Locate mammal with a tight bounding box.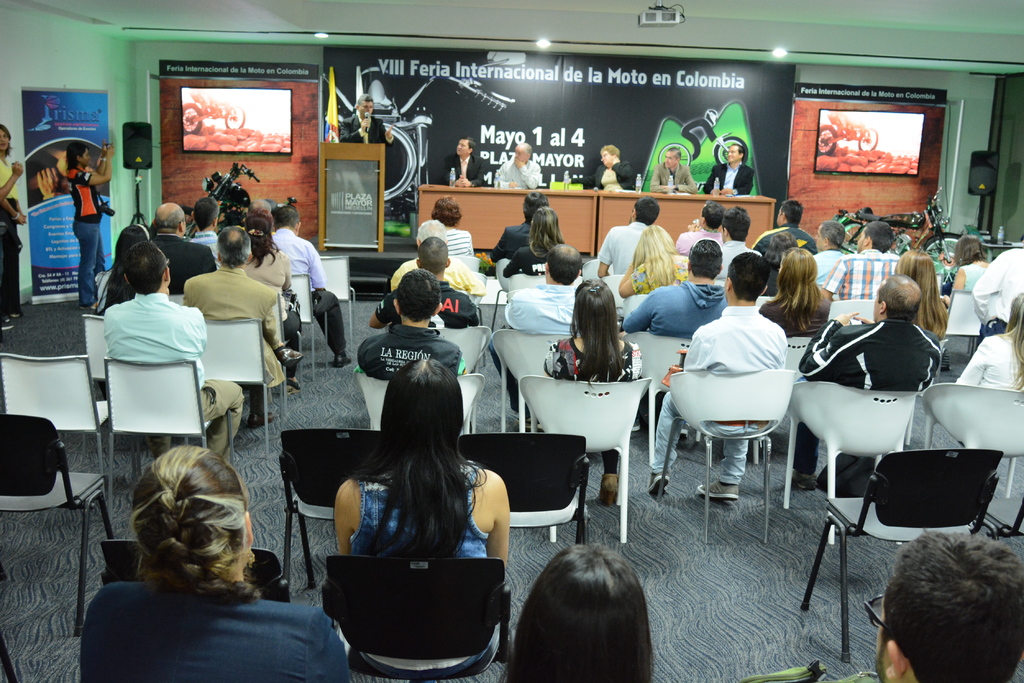
bbox(621, 239, 723, 439).
